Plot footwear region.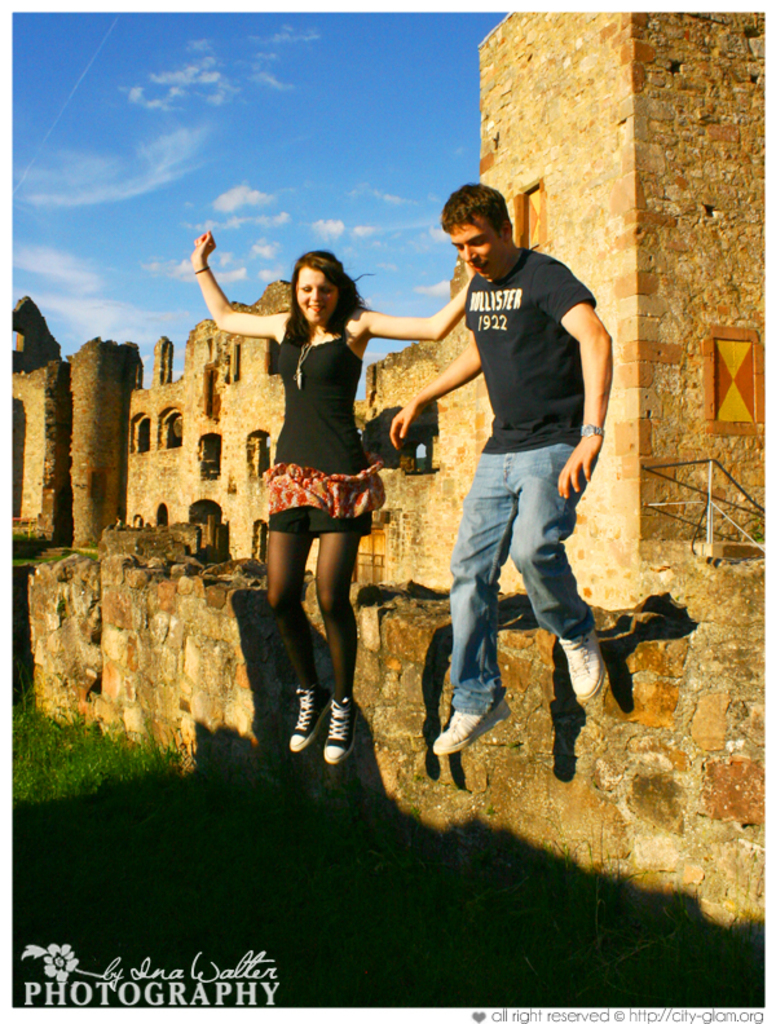
Plotted at 559, 618, 607, 701.
